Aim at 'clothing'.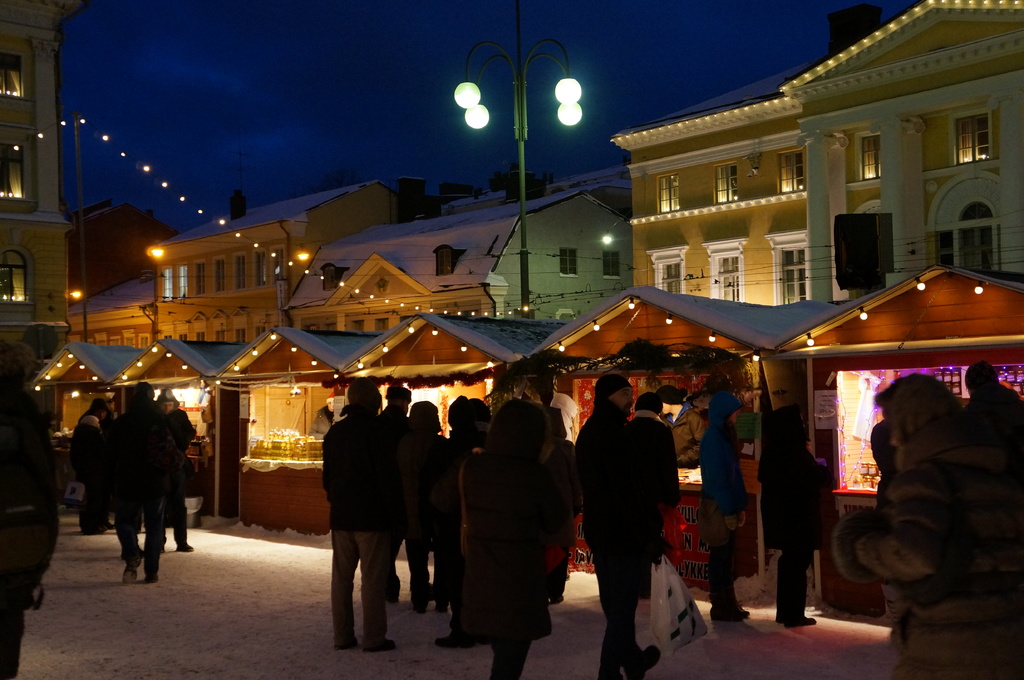
Aimed at 316:412:387:643.
